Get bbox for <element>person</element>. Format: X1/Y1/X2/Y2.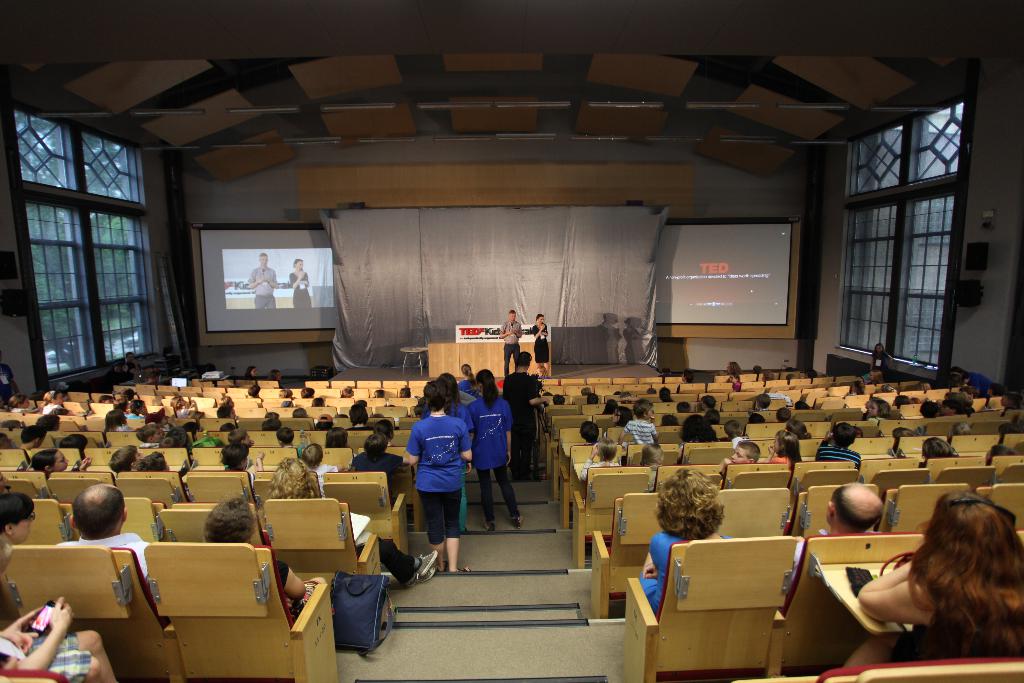
677/415/719/463.
